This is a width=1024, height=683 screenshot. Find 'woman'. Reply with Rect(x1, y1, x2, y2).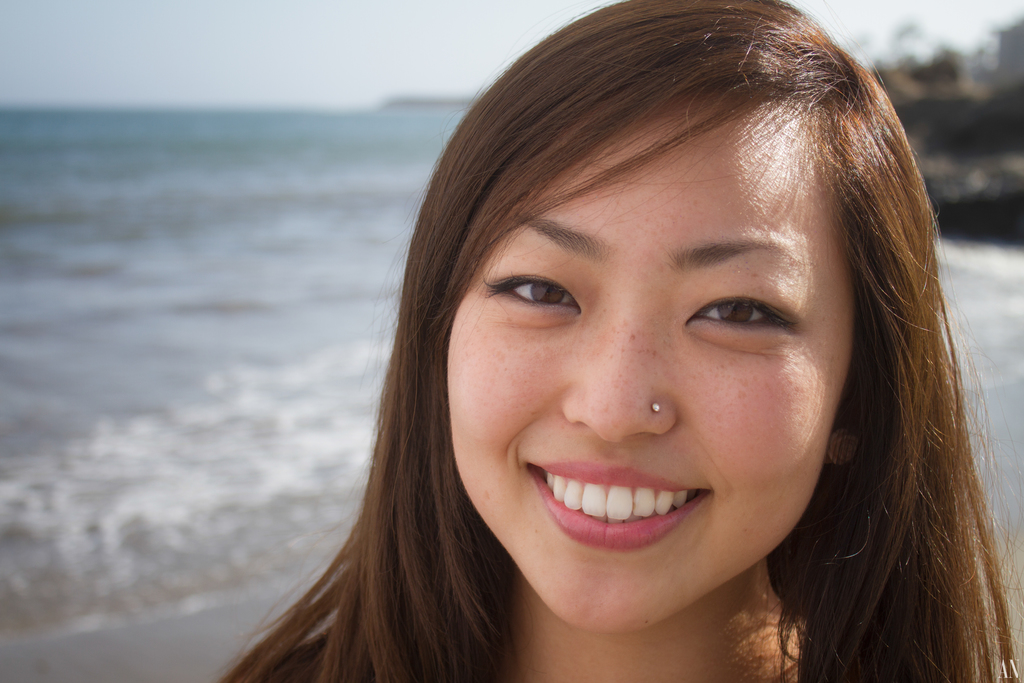
Rect(211, 42, 984, 678).
